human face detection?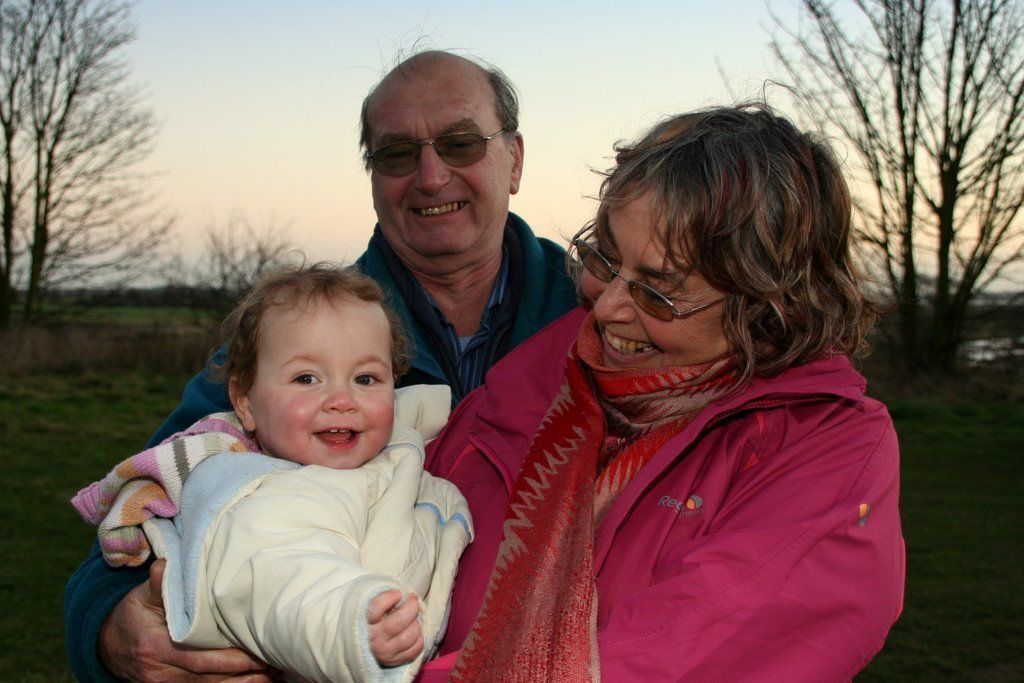
[left=583, top=183, right=722, bottom=367]
